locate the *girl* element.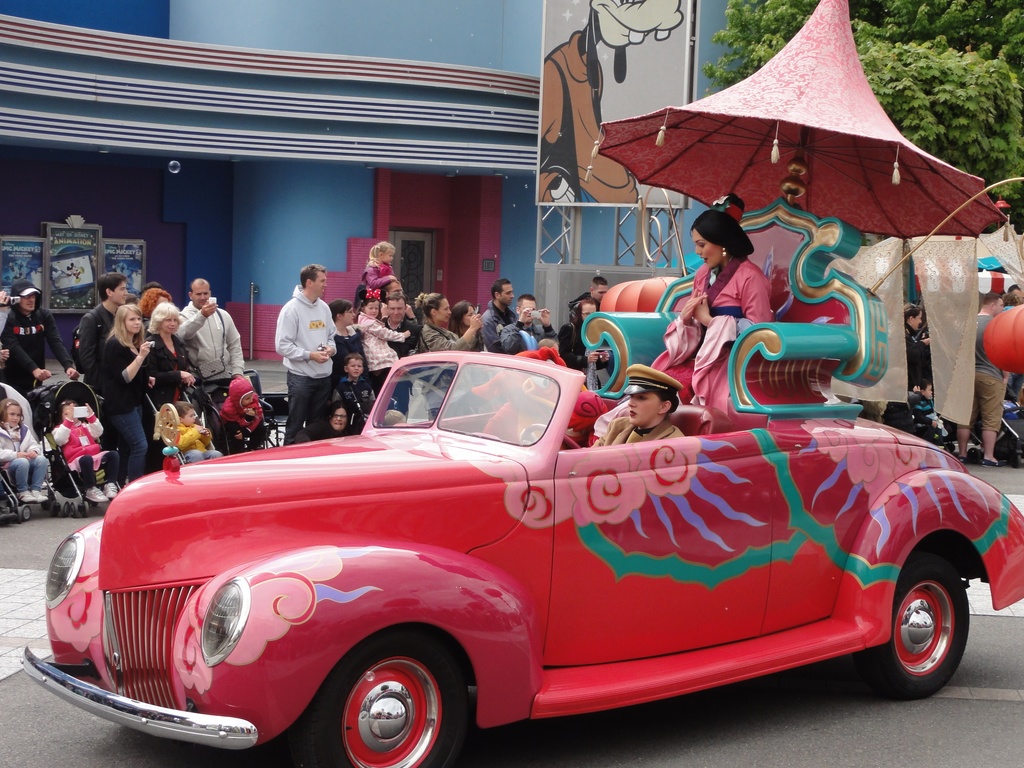
Element bbox: locate(45, 403, 116, 500).
